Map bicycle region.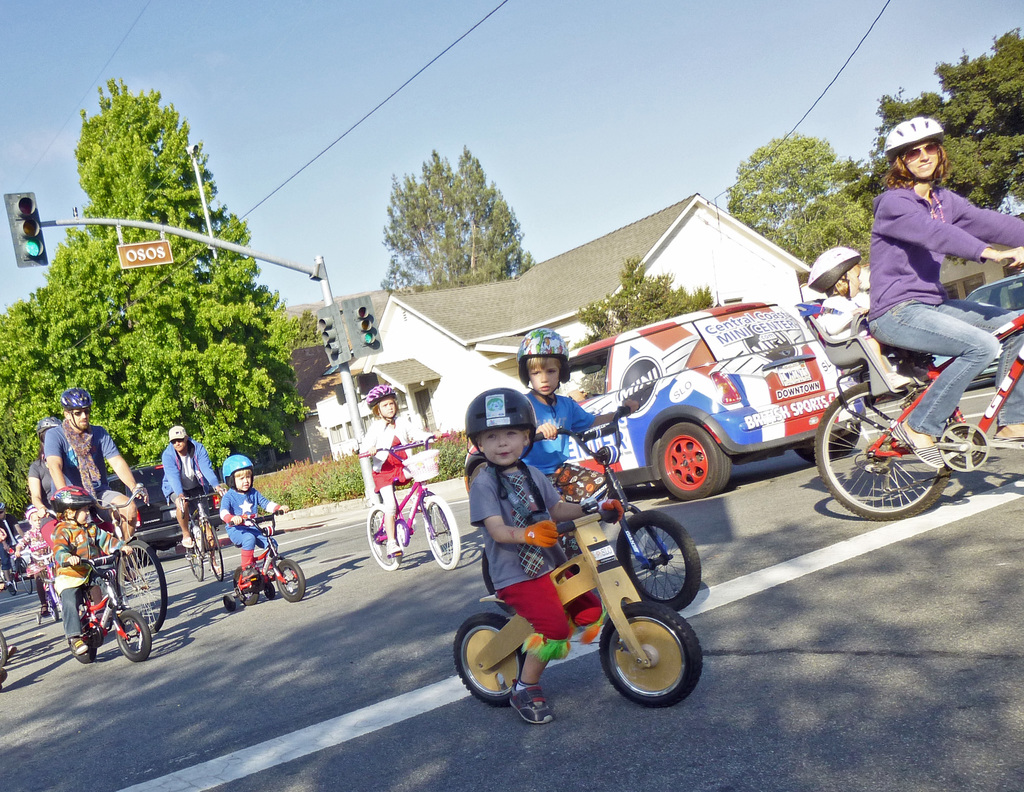
Mapped to {"x1": 358, "y1": 433, "x2": 463, "y2": 567}.
